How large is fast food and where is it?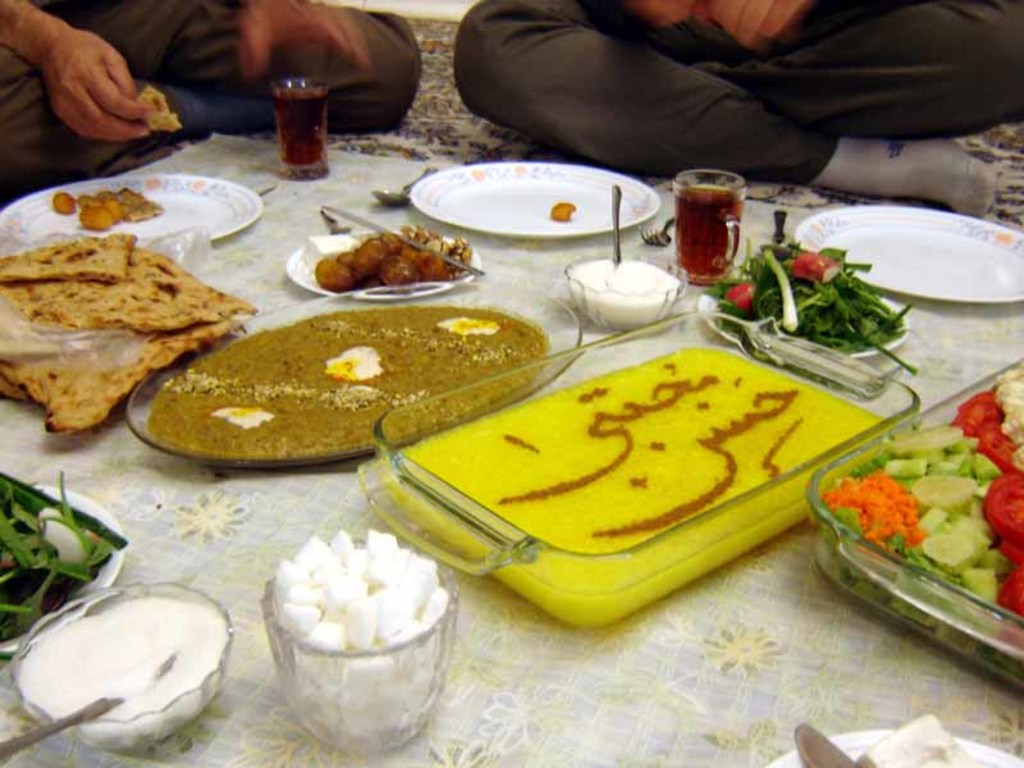
Bounding box: 0 232 266 439.
